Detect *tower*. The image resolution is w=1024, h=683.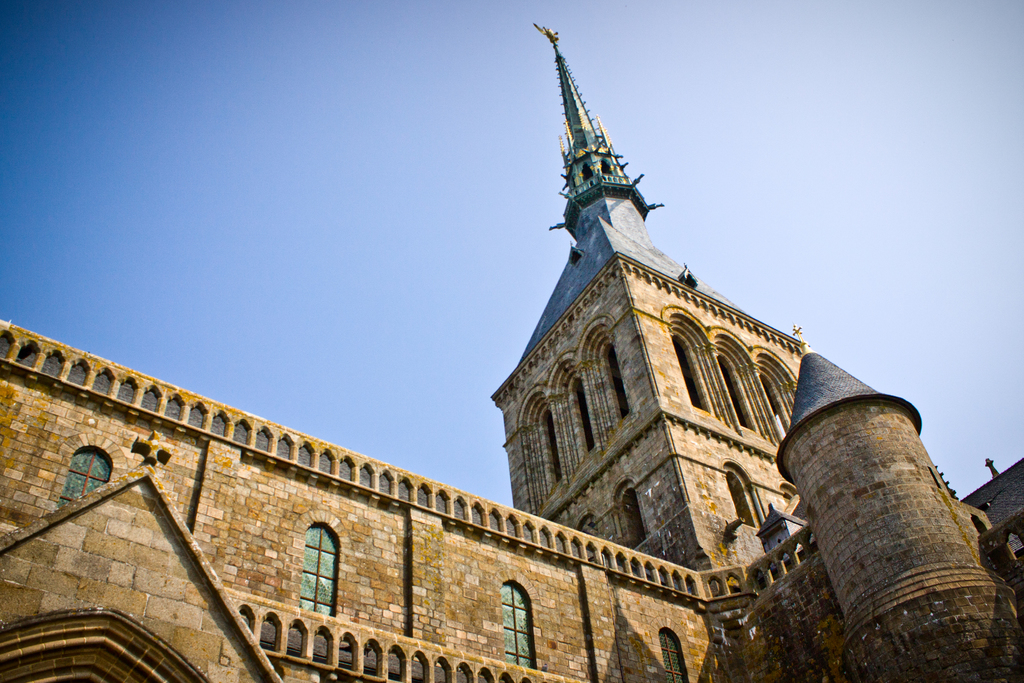
[left=0, top=26, right=1023, bottom=682].
